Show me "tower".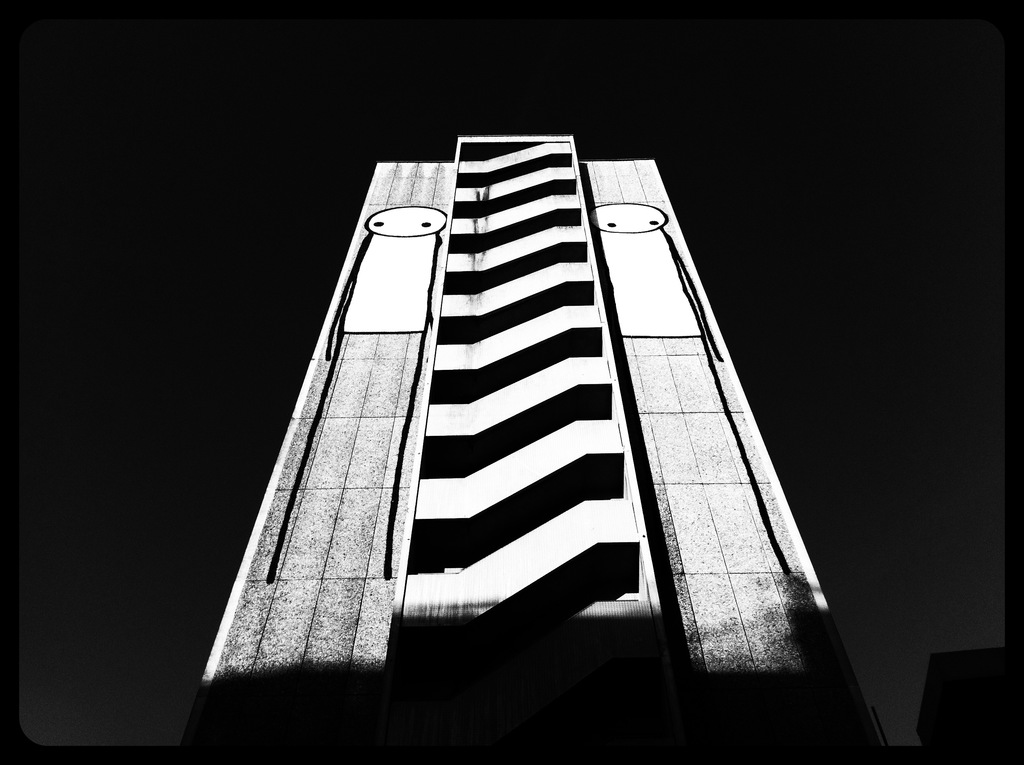
"tower" is here: [183, 129, 869, 761].
